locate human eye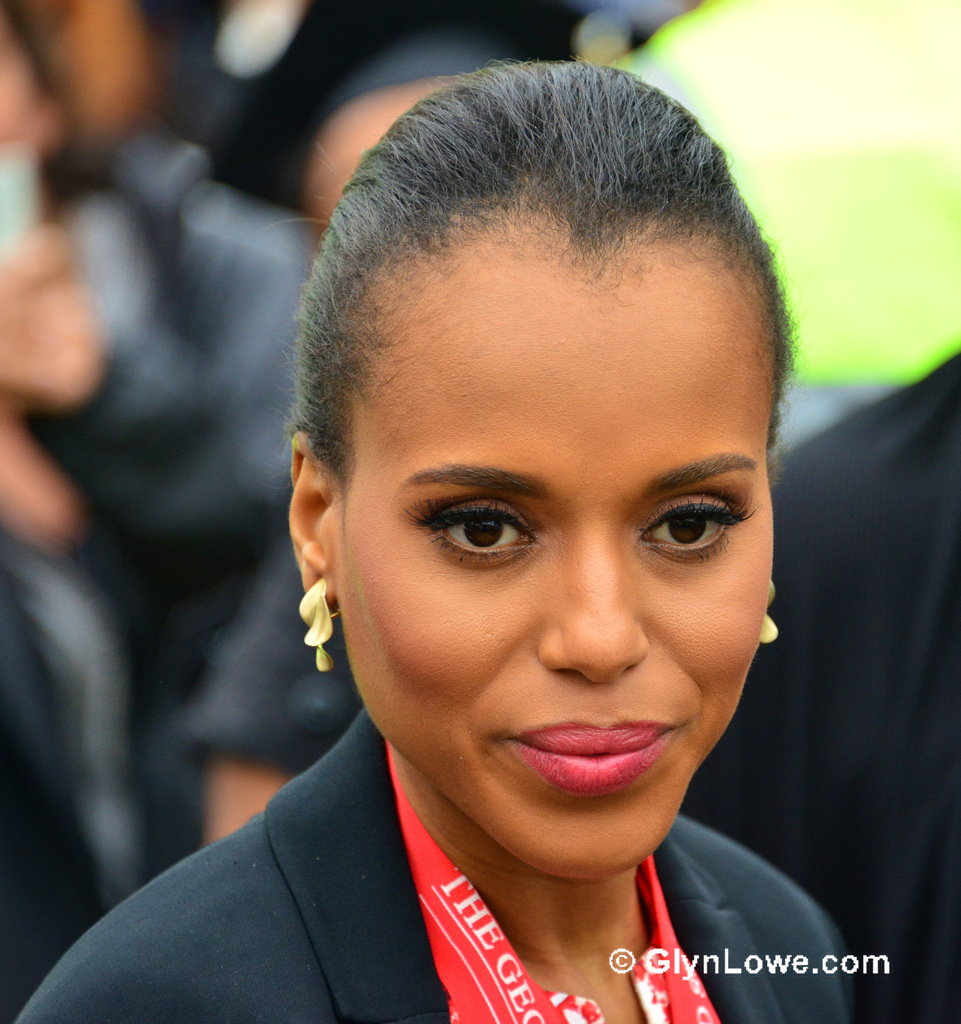
x1=634 y1=471 x2=757 y2=571
